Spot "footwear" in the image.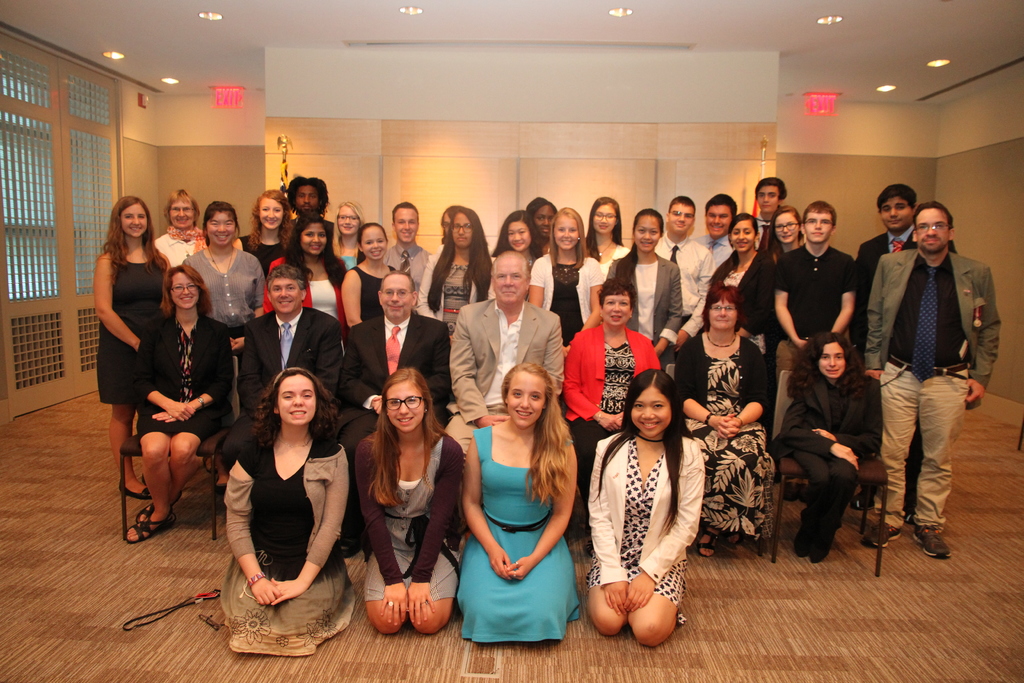
"footwear" found at box=[116, 482, 153, 506].
